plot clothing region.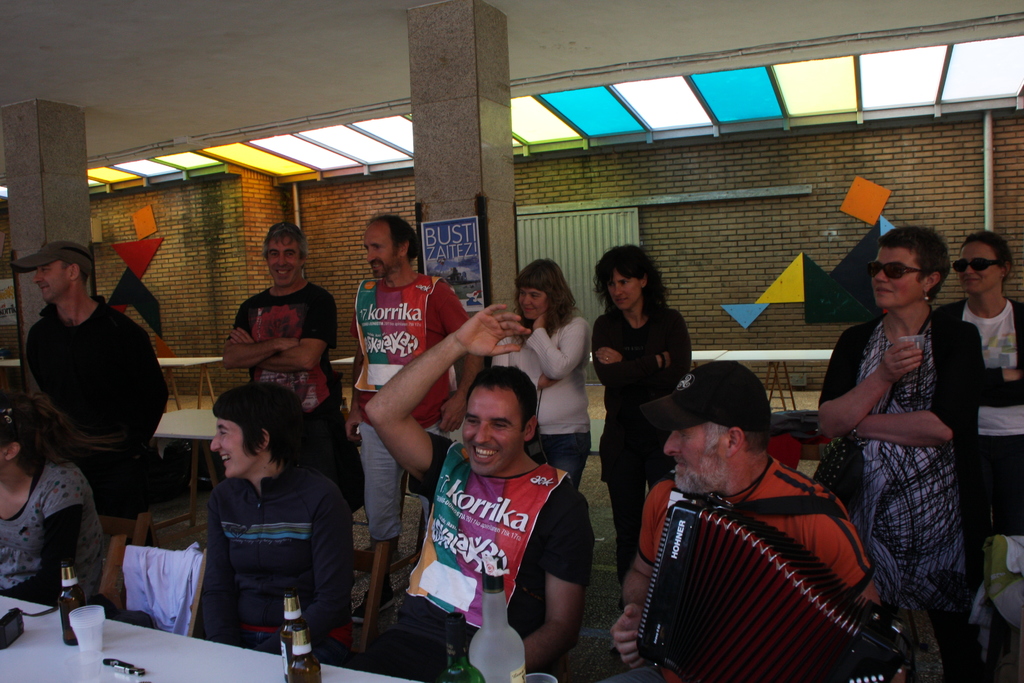
Plotted at l=209, t=454, r=362, b=654.
